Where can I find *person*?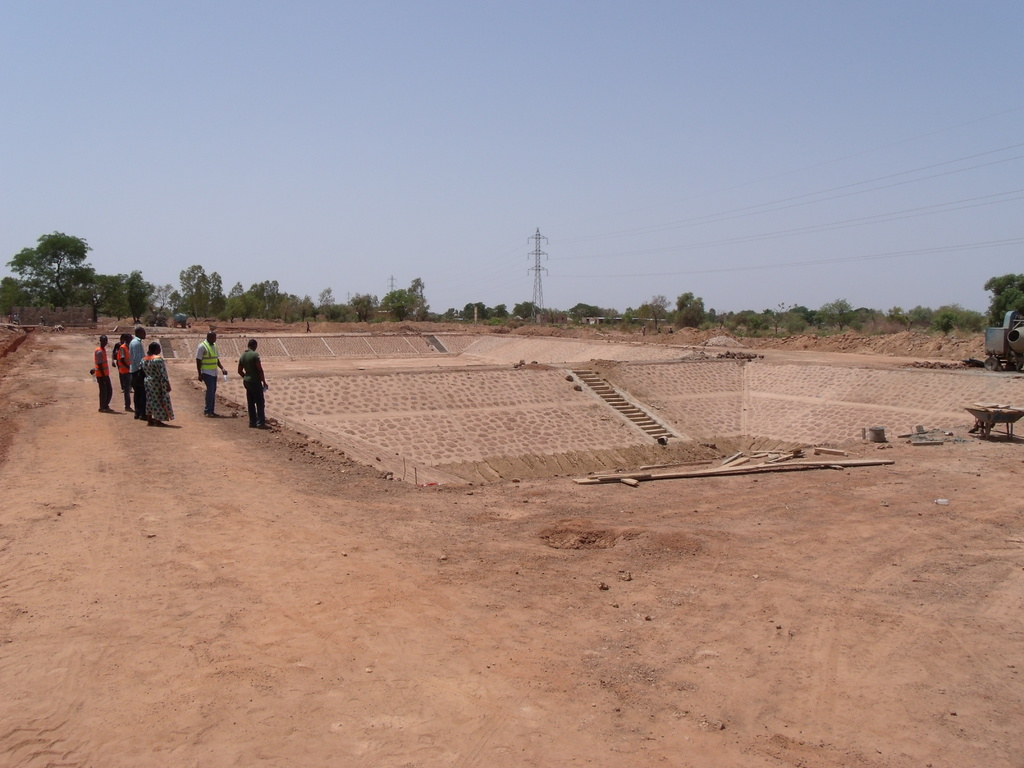
You can find it at rect(304, 319, 313, 337).
